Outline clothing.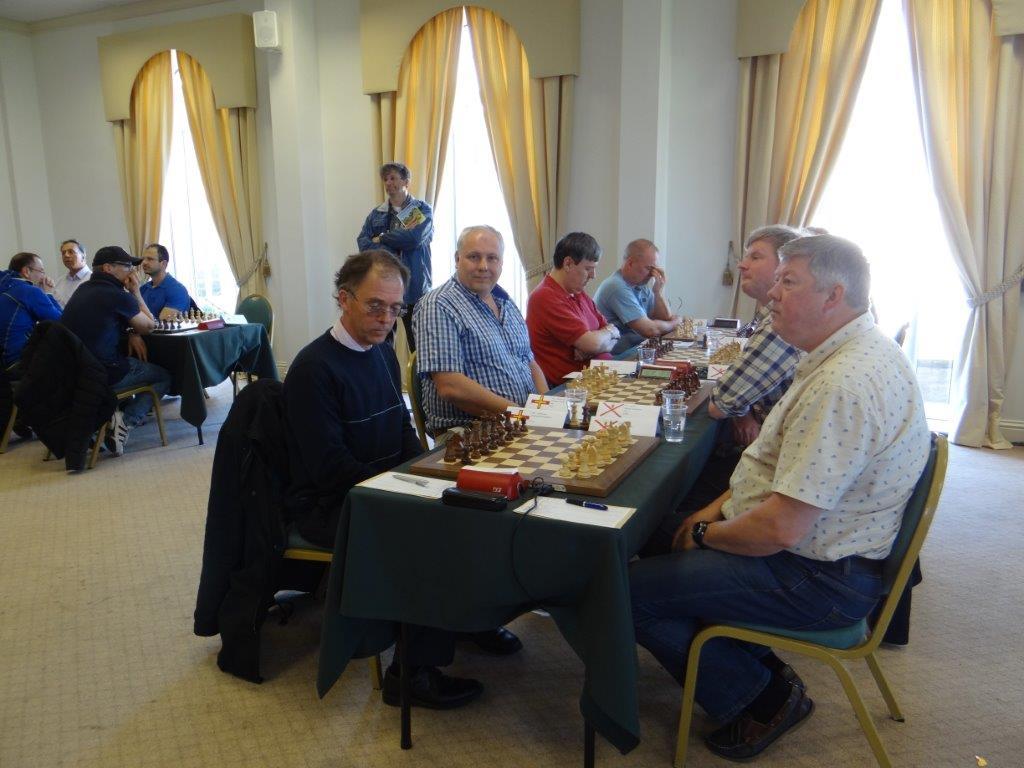
Outline: select_region(0, 270, 60, 367).
